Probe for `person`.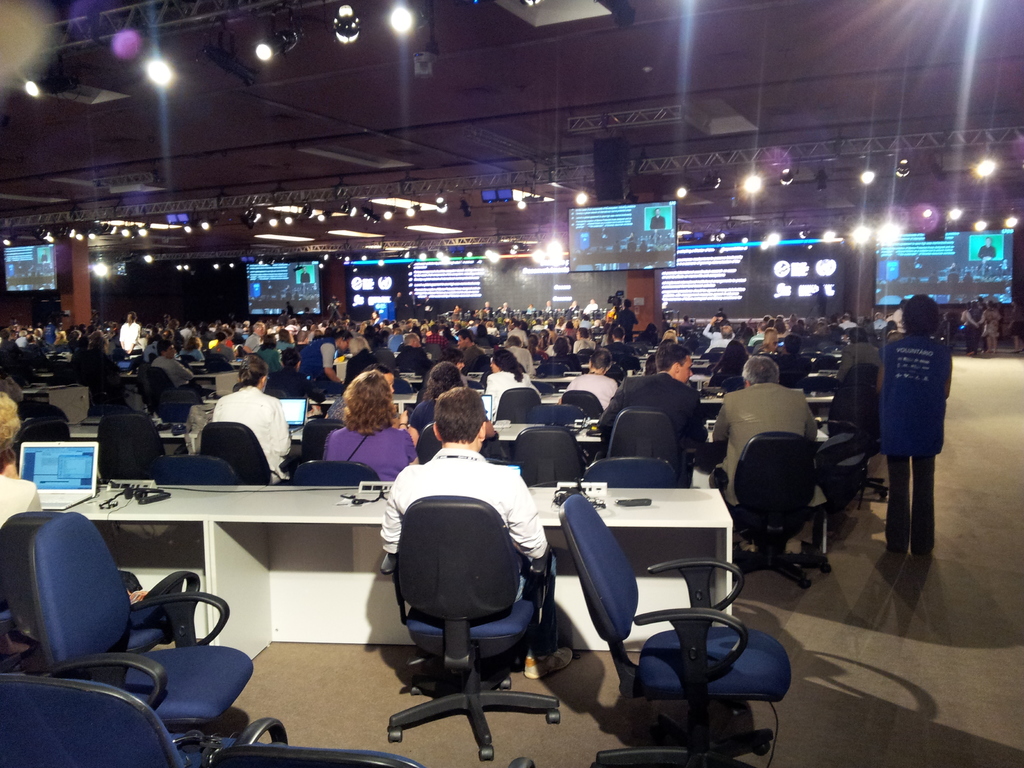
Probe result: 484 348 534 417.
